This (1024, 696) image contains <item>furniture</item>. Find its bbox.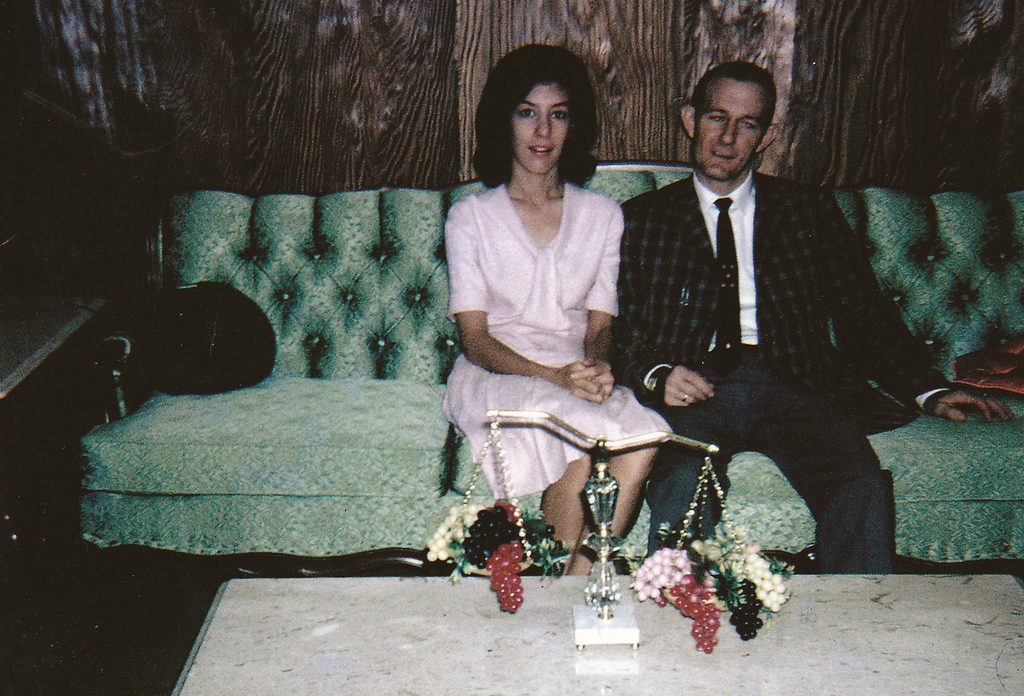
169,572,1023,695.
